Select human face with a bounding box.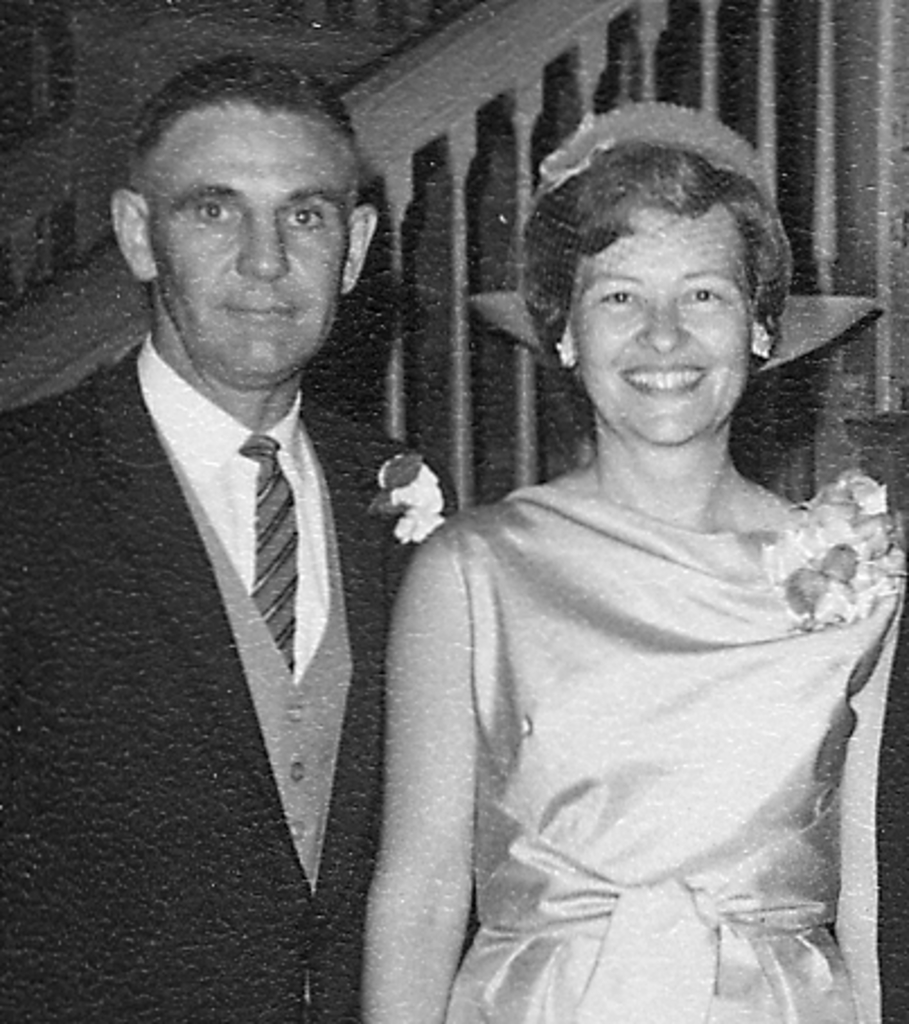
box=[147, 99, 350, 386].
